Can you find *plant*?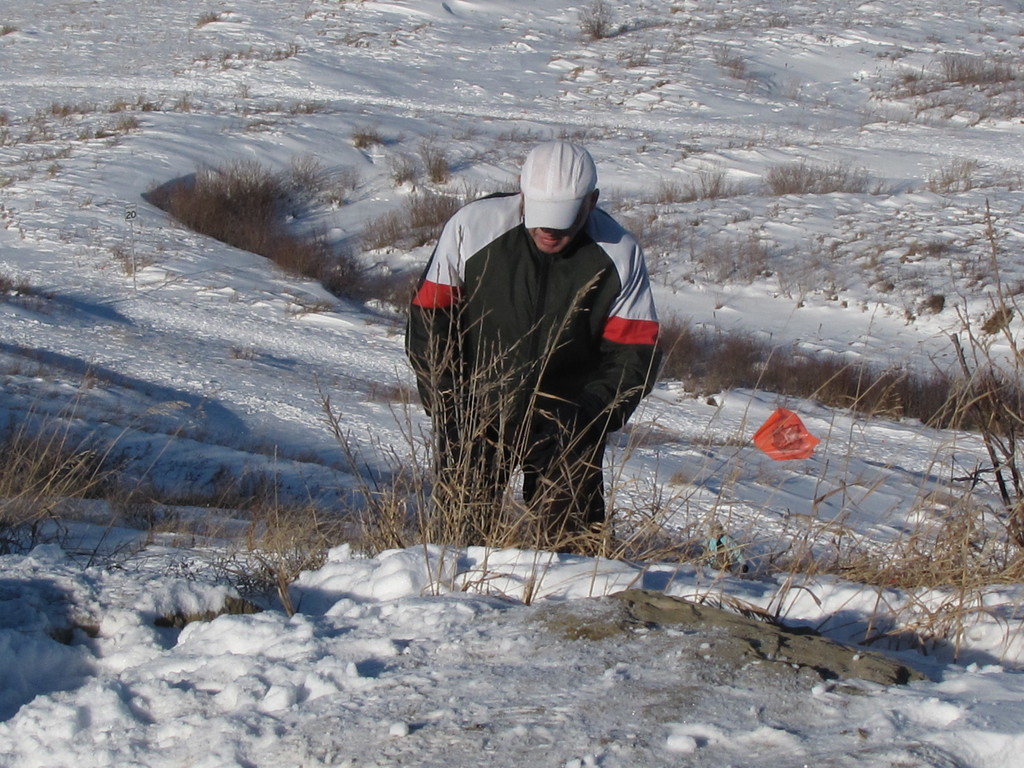
Yes, bounding box: (109, 239, 137, 280).
